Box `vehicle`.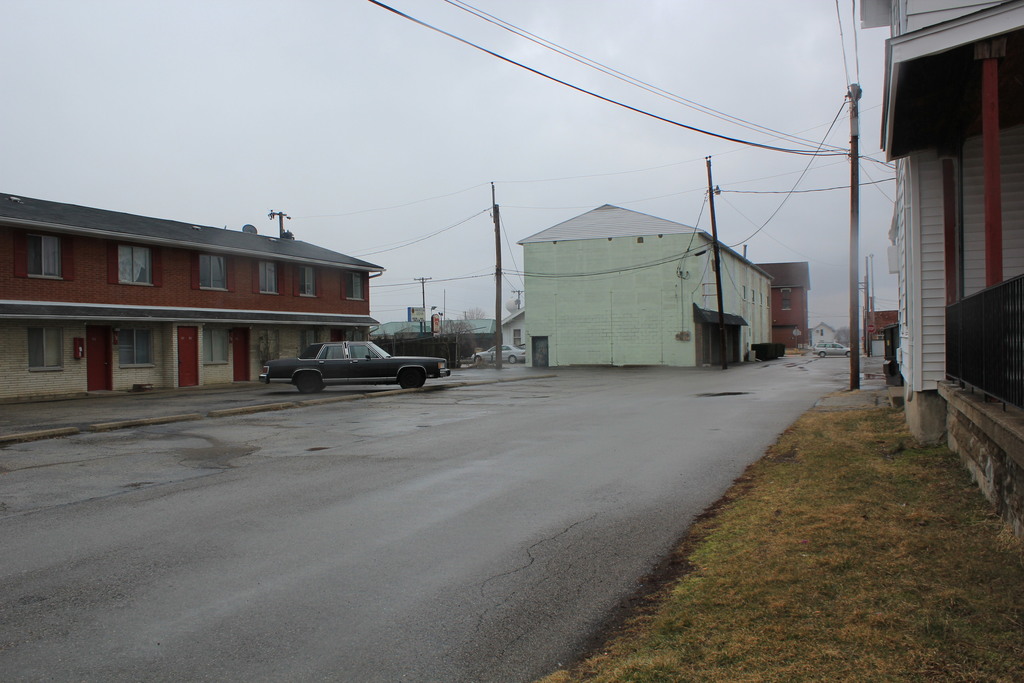
detection(473, 344, 529, 369).
